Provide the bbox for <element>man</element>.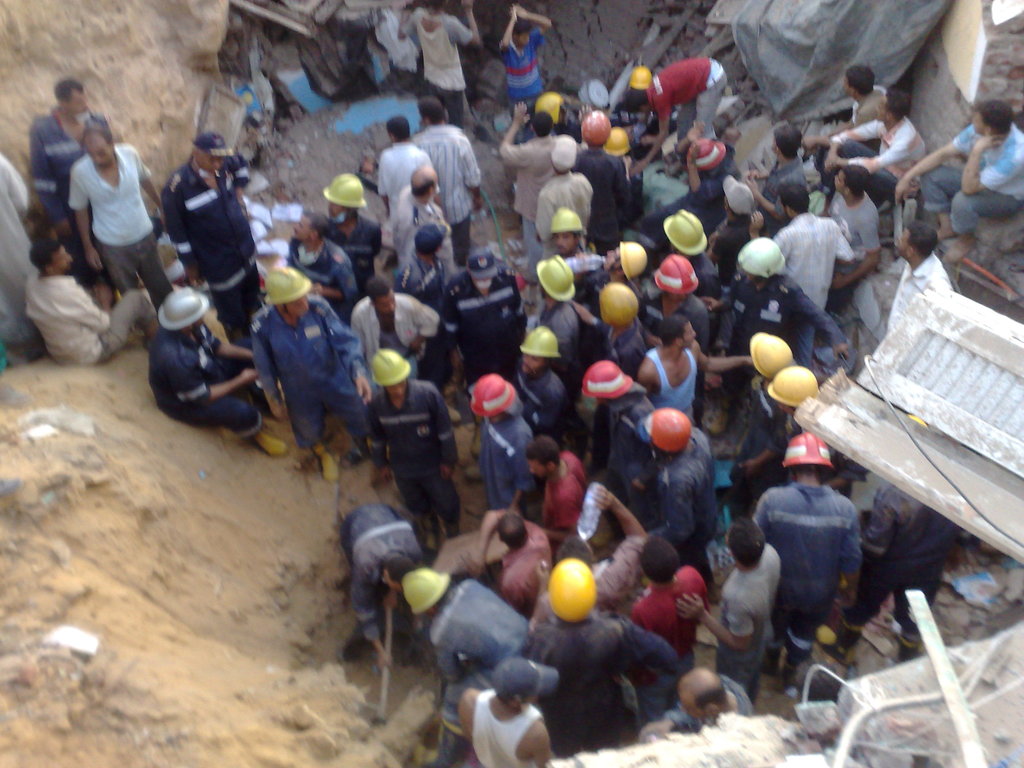
x1=410 y1=92 x2=487 y2=269.
